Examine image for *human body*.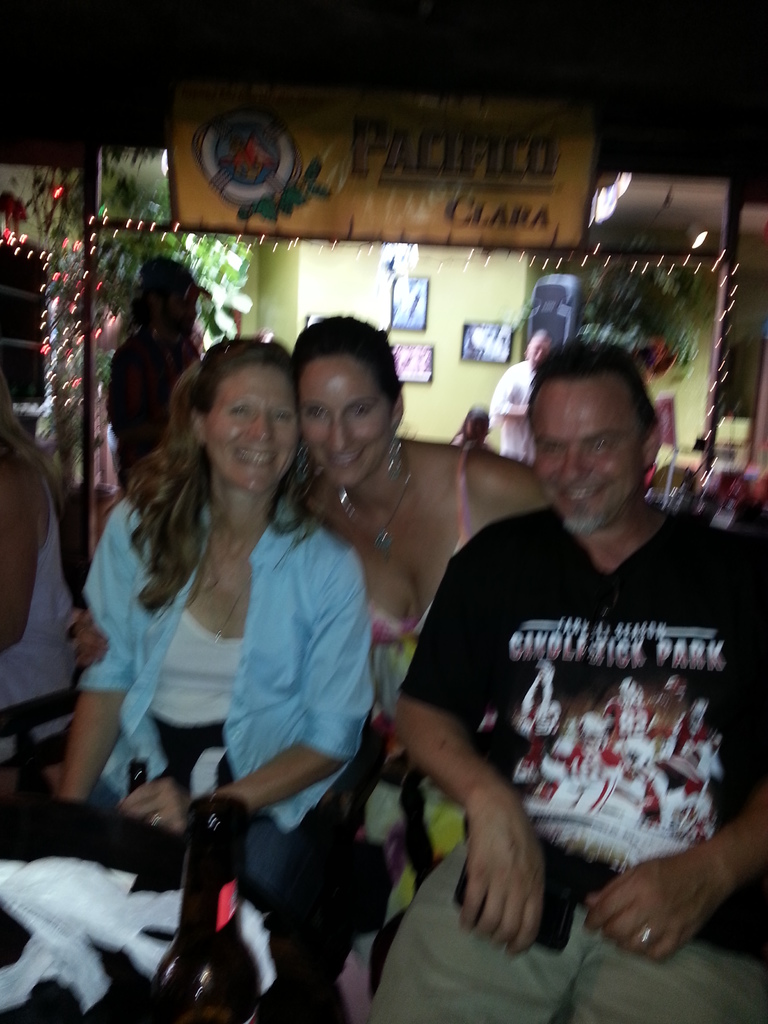
Examination result: pyautogui.locateOnScreen(484, 357, 541, 464).
